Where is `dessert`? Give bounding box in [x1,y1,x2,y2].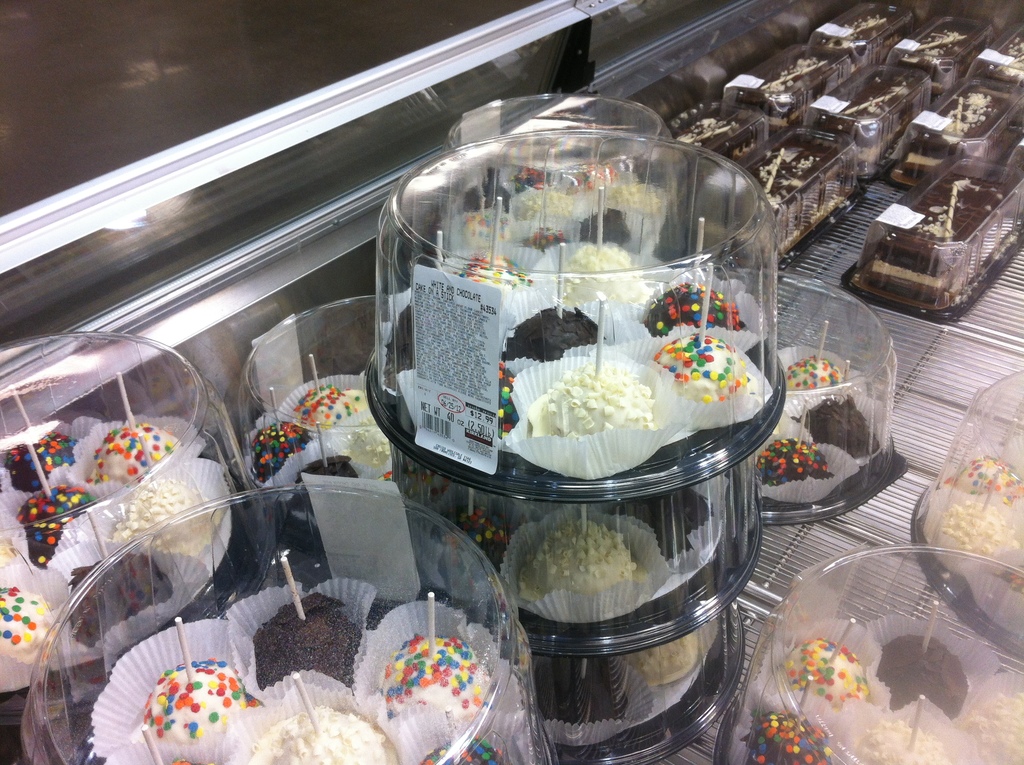
[963,0,1018,28].
